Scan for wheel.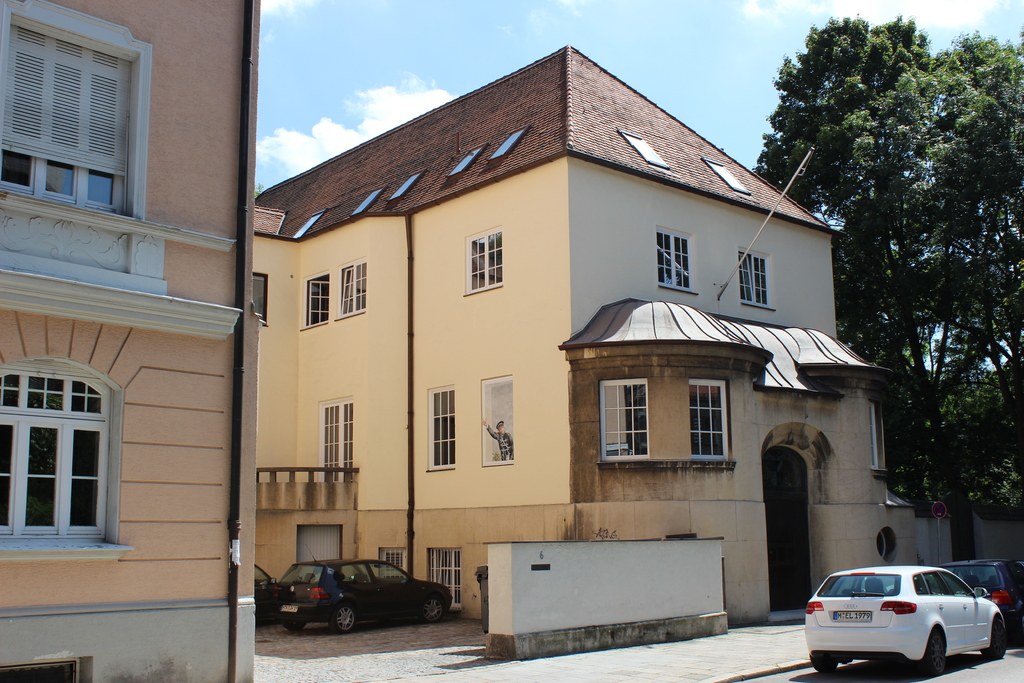
Scan result: region(415, 595, 447, 623).
